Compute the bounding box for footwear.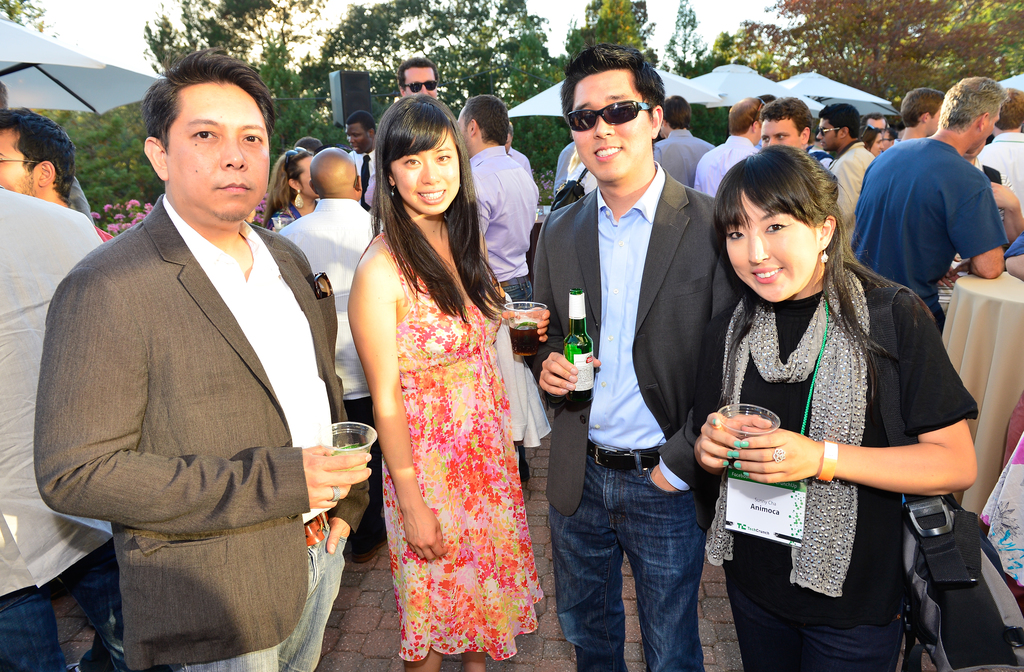
[x1=58, y1=654, x2=83, y2=671].
